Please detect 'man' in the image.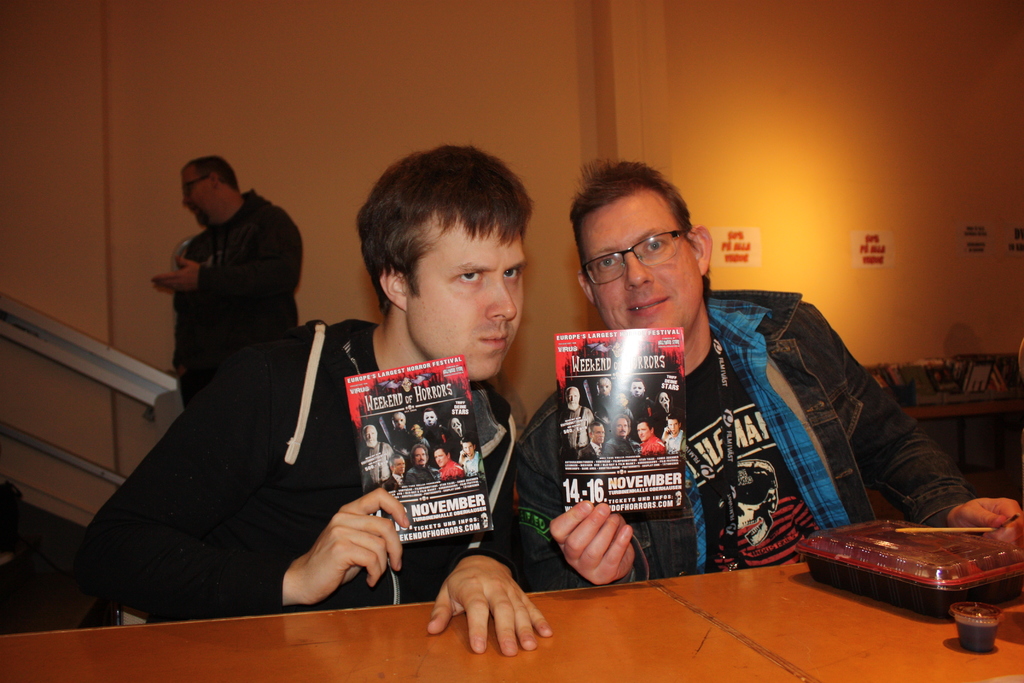
Rect(79, 138, 552, 656).
